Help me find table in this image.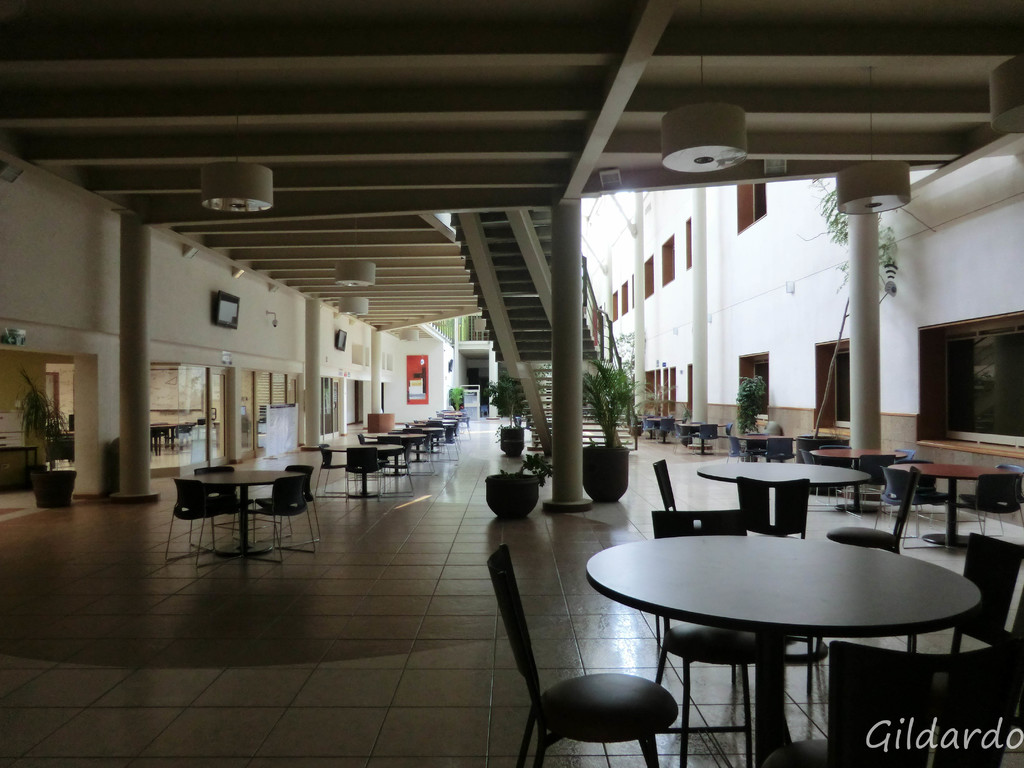
Found it: <box>182,471,298,550</box>.
